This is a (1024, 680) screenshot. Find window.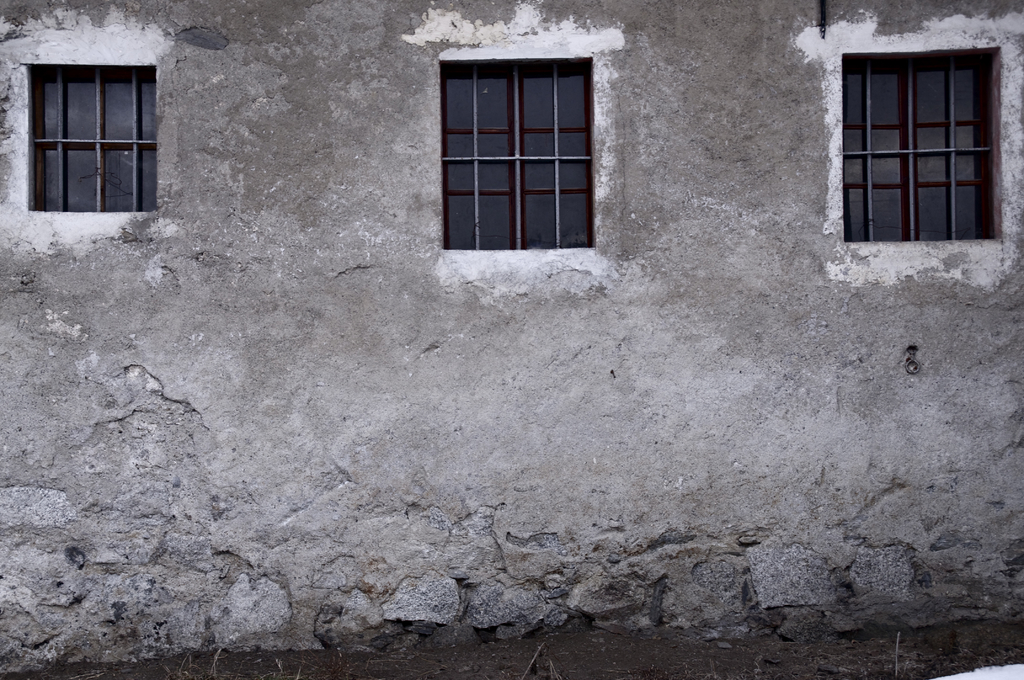
Bounding box: select_region(23, 40, 157, 203).
